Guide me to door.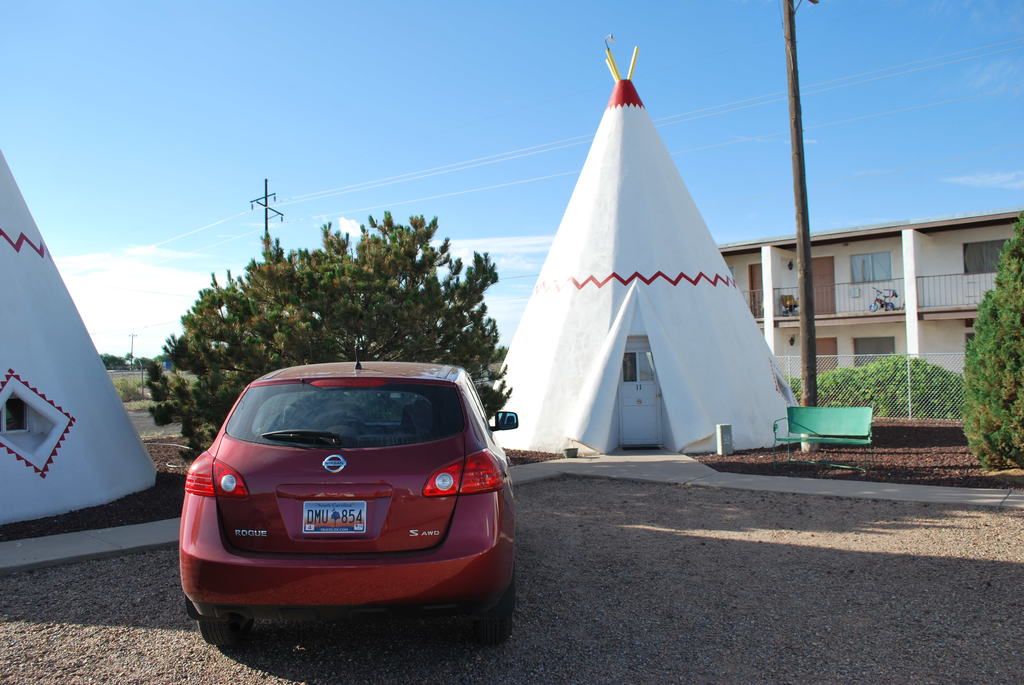
Guidance: {"left": 805, "top": 338, "right": 844, "bottom": 379}.
